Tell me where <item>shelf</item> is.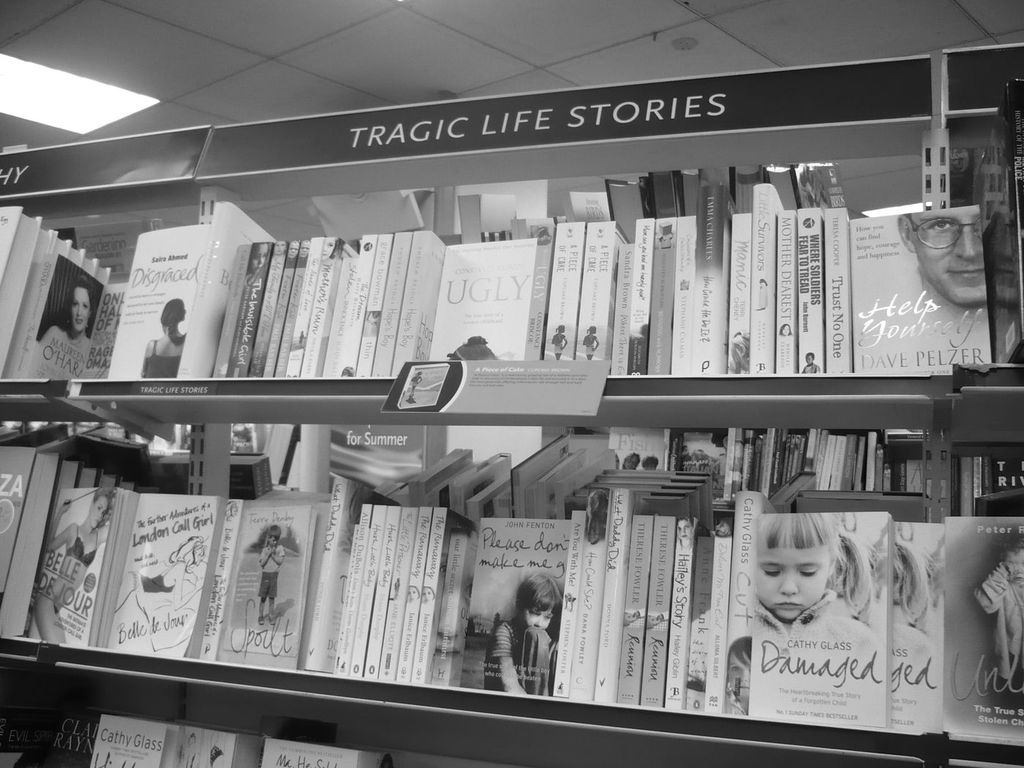
<item>shelf</item> is at l=0, t=37, r=1023, b=767.
